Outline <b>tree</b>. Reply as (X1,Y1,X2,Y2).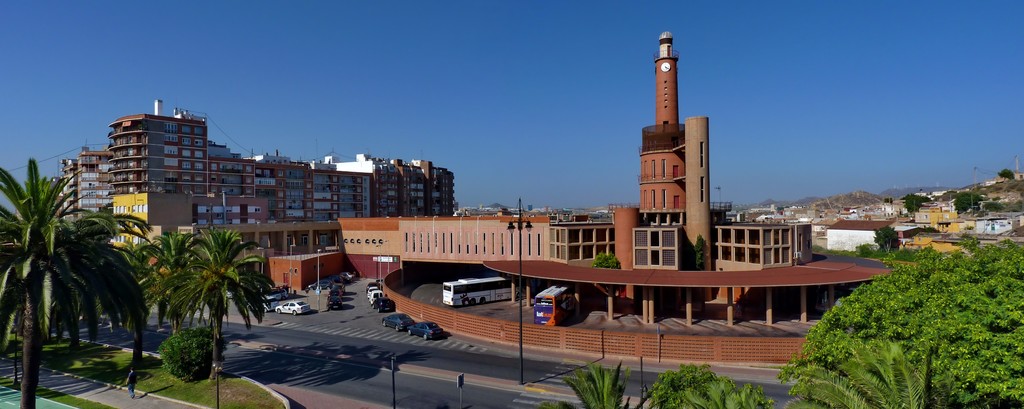
(545,358,639,408).
